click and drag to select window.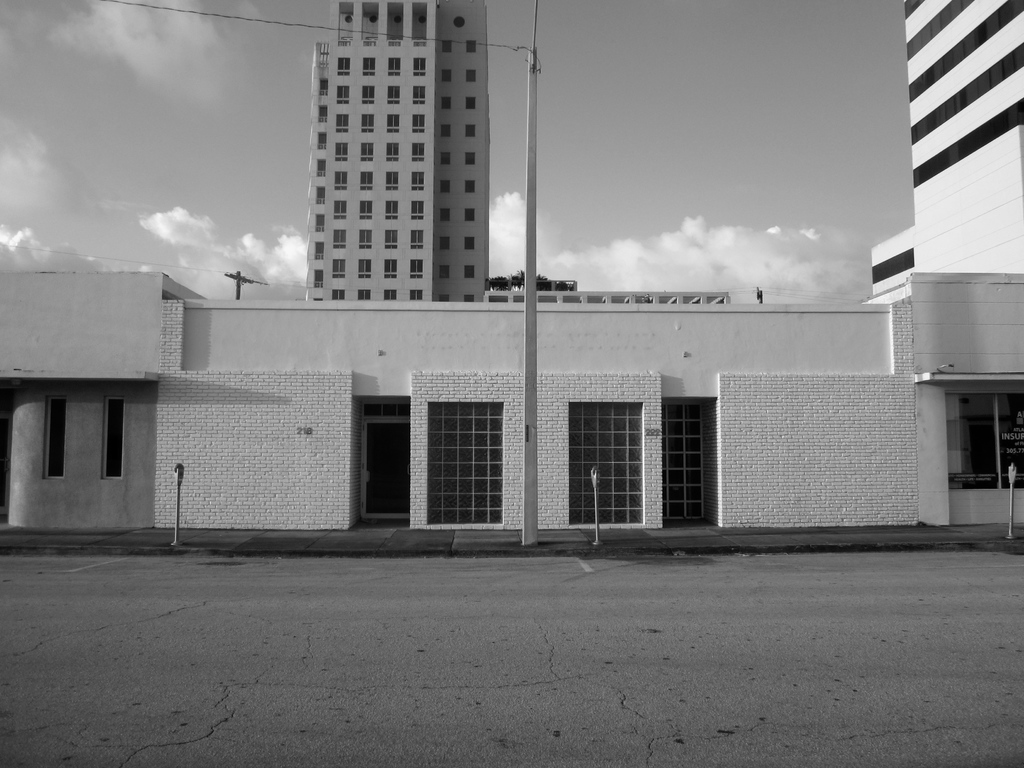
Selection: crop(356, 289, 372, 301).
